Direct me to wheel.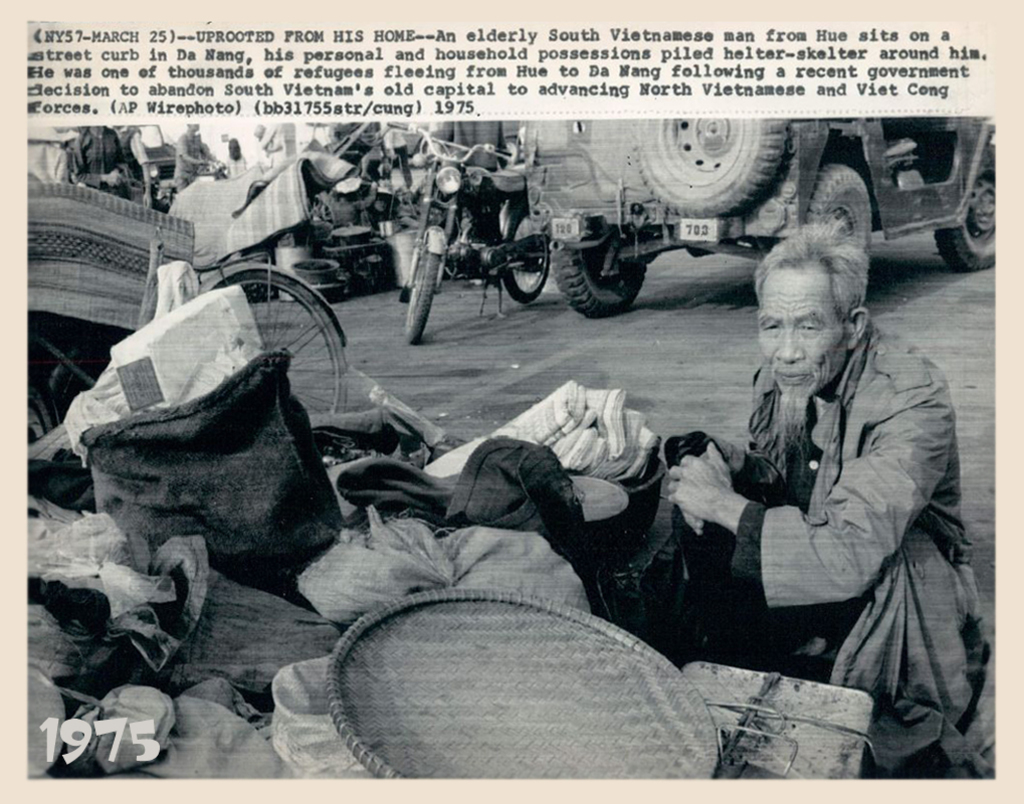
Direction: x1=503 y1=211 x2=550 y2=306.
